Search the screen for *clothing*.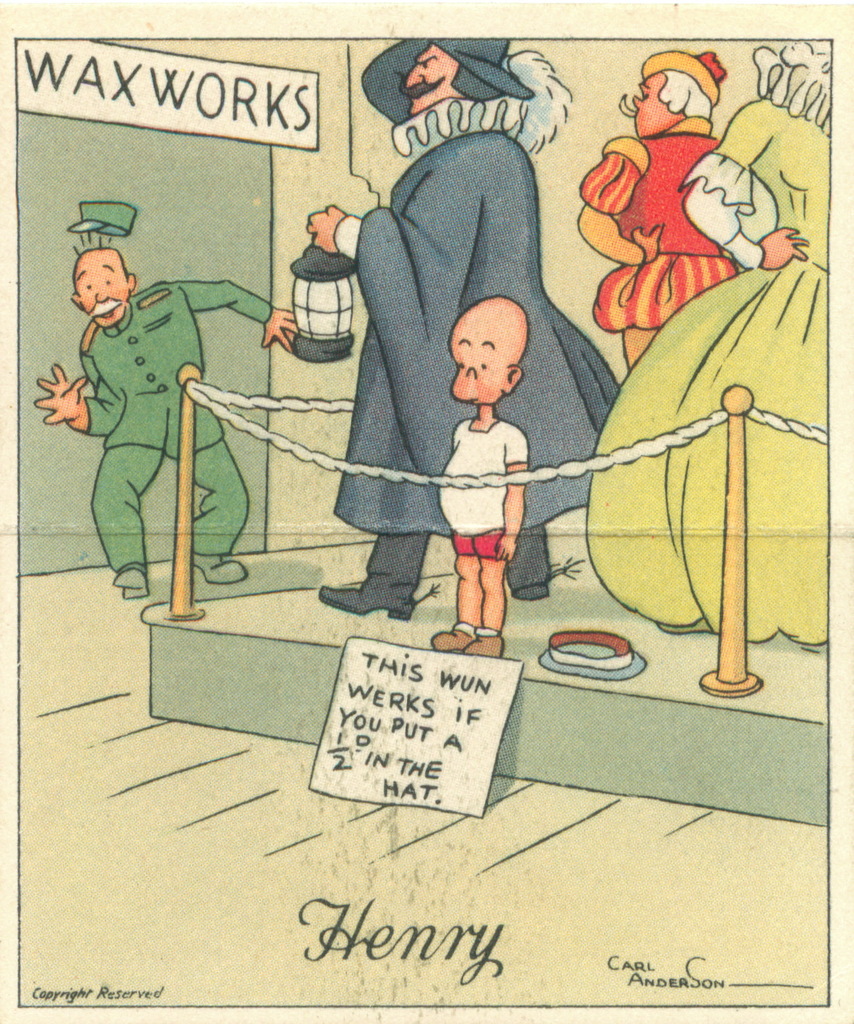
Found at (left=575, top=120, right=744, bottom=332).
